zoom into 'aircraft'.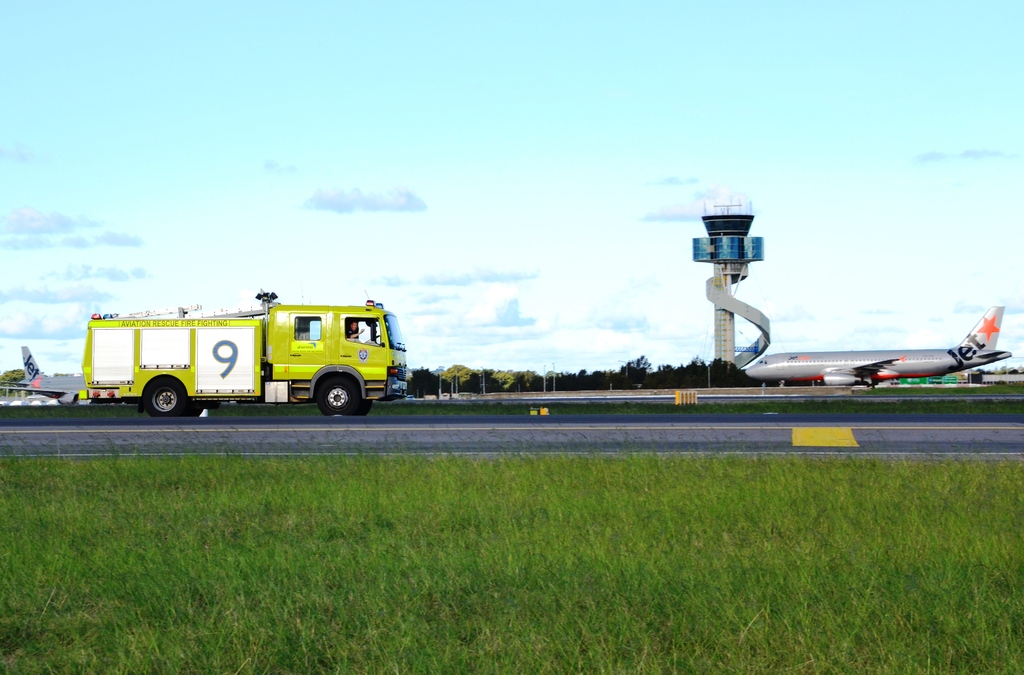
Zoom target: x1=0, y1=342, x2=84, y2=406.
